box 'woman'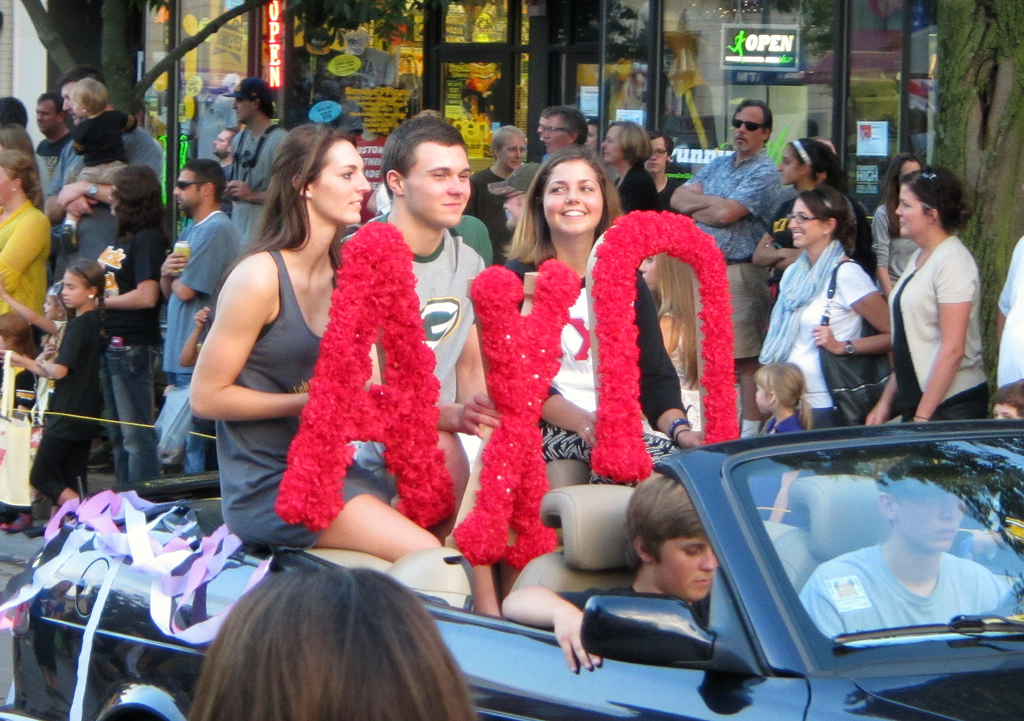
crop(77, 165, 167, 496)
